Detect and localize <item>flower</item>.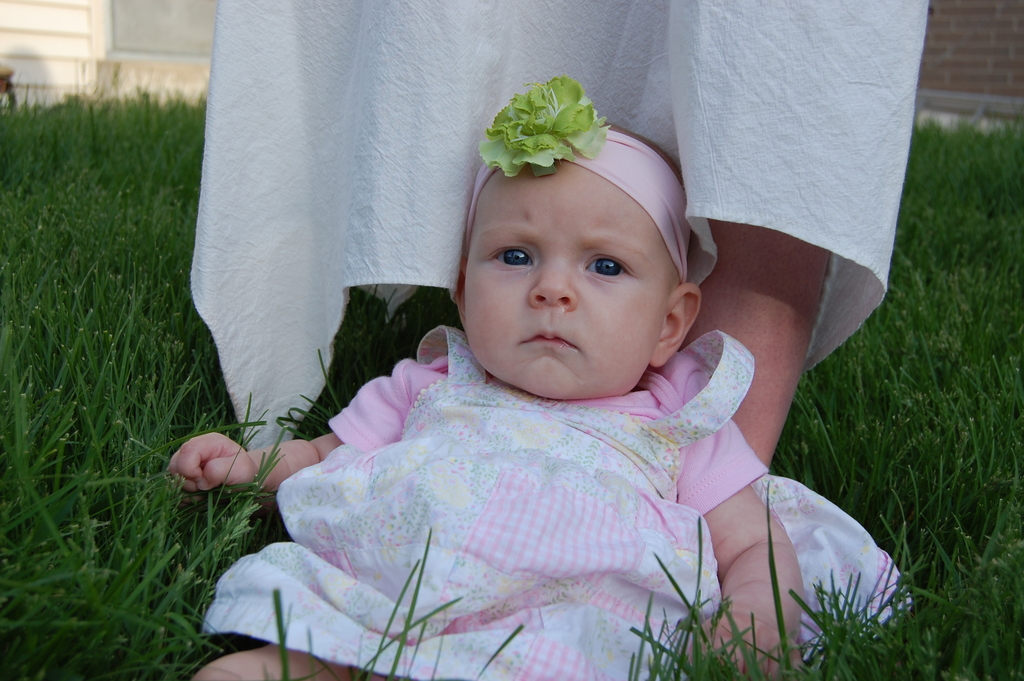
Localized at (x1=476, y1=79, x2=602, y2=179).
